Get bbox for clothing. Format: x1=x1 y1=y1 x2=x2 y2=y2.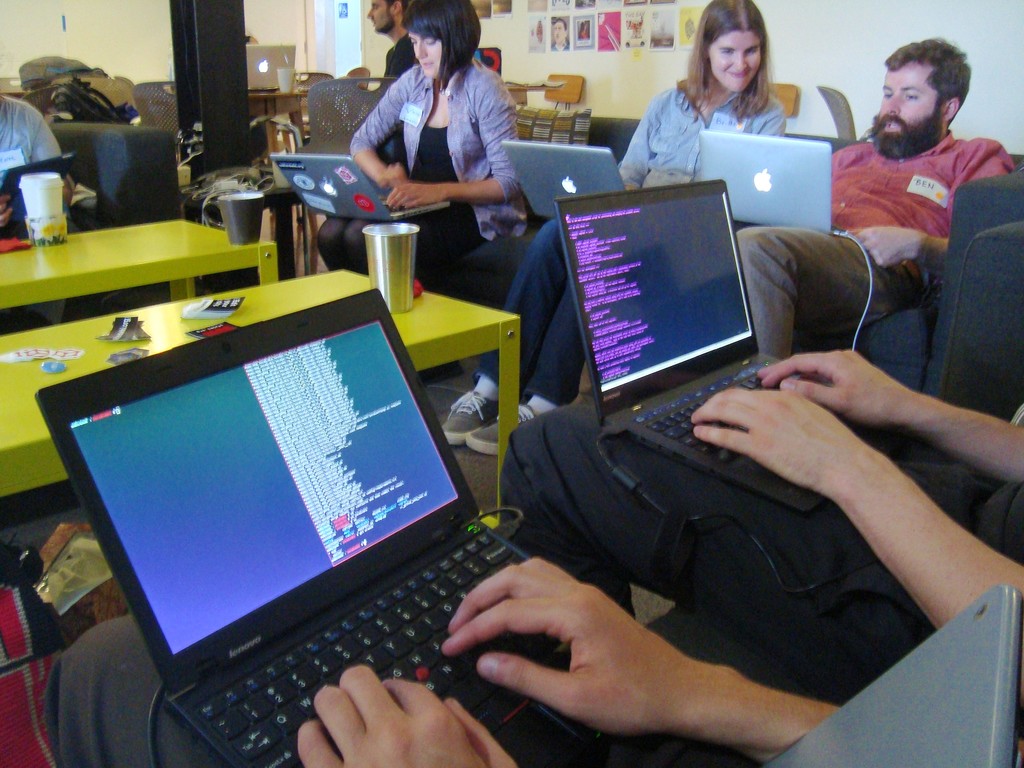
x1=468 y1=90 x2=784 y2=380.
